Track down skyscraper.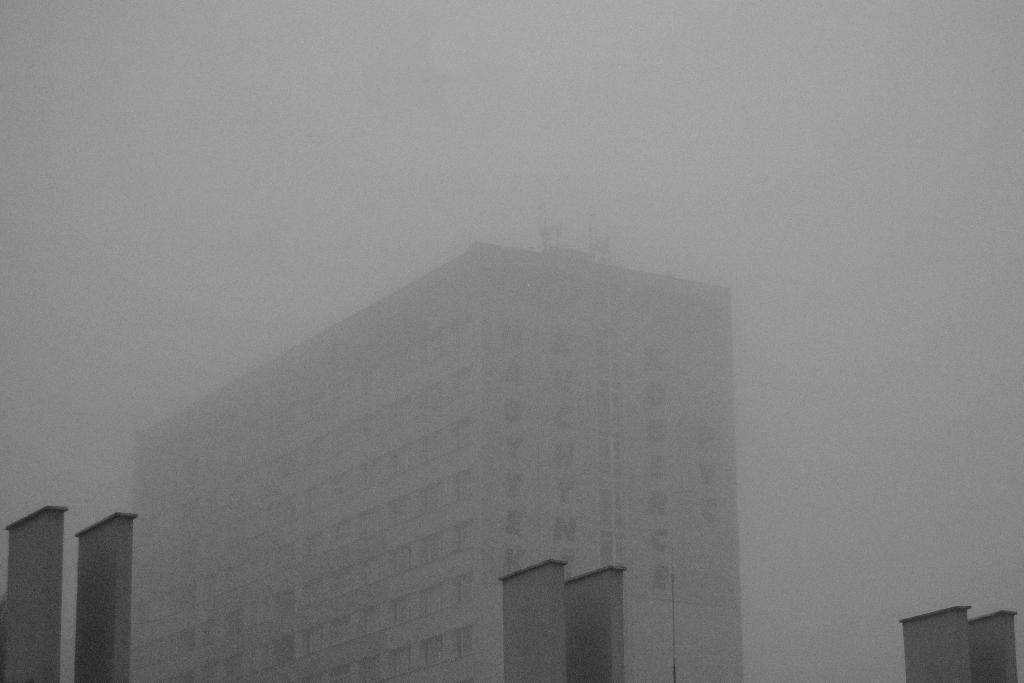
Tracked to 135/240/736/682.
